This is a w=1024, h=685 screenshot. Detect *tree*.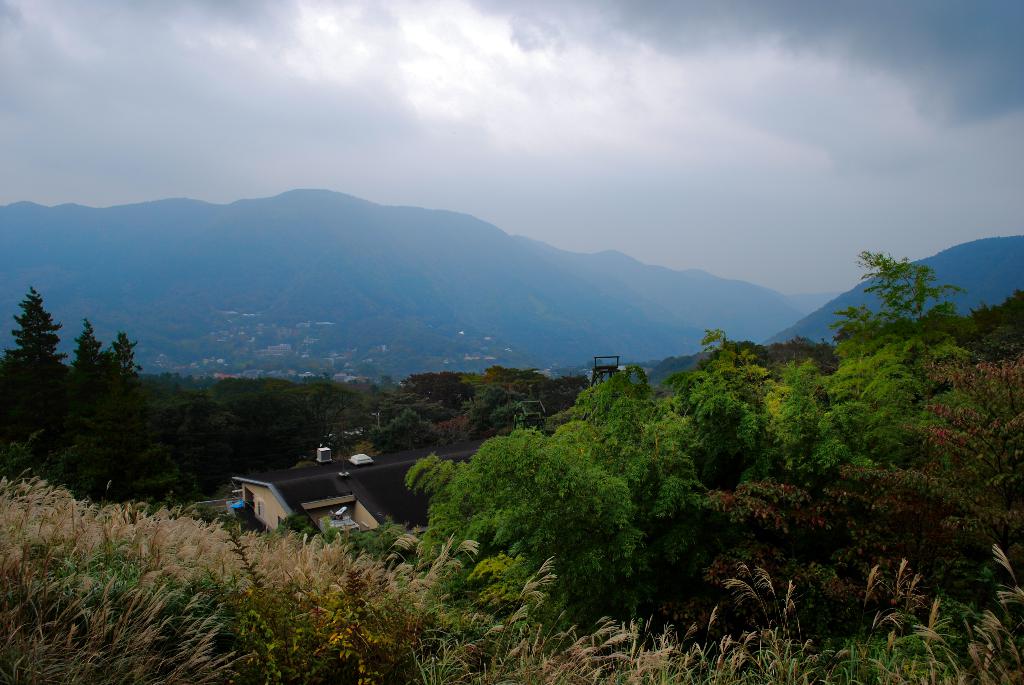
region(113, 327, 140, 375).
